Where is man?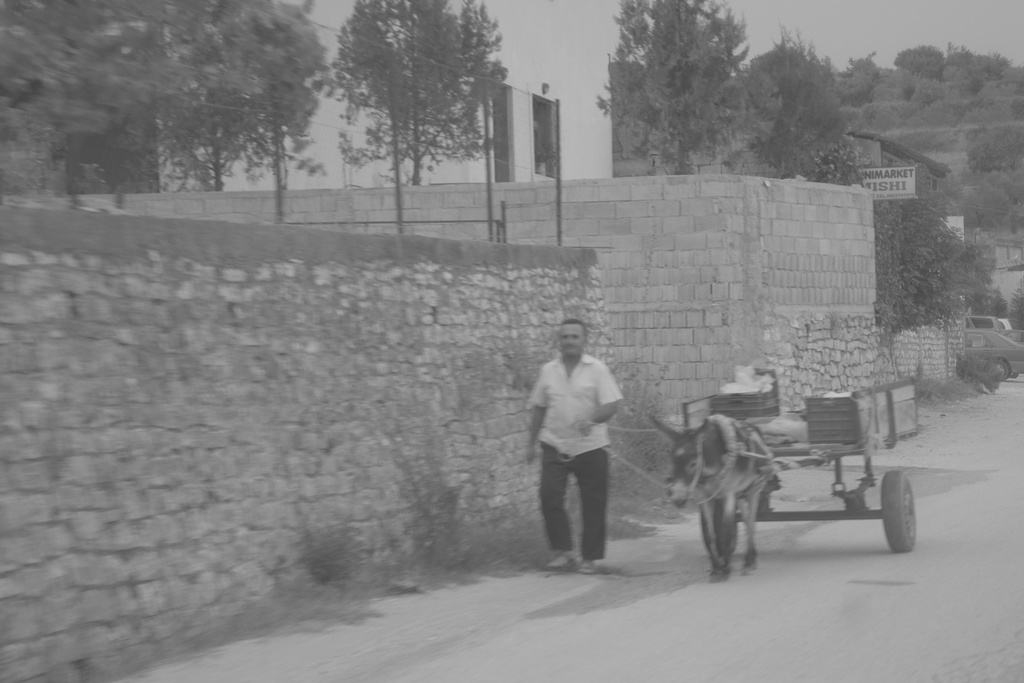
<box>511,350,634,575</box>.
